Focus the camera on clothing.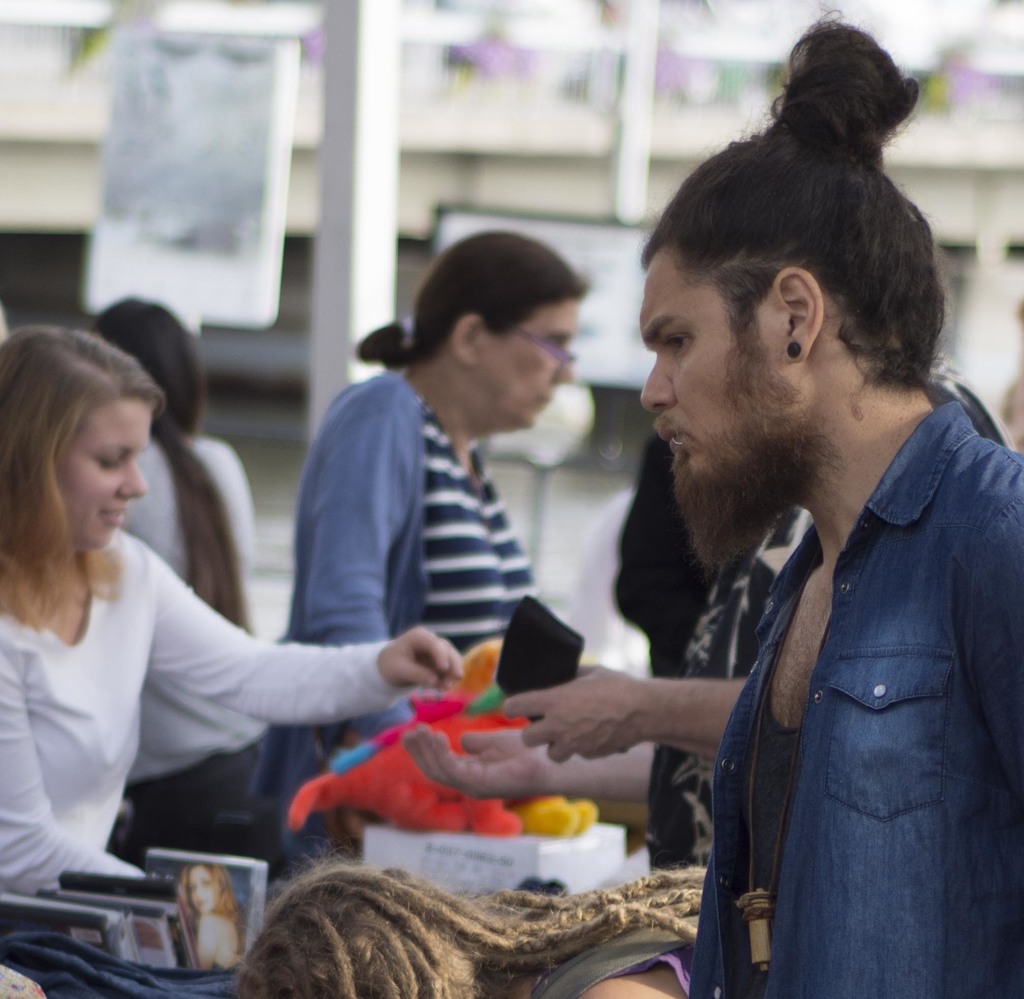
Focus region: Rect(0, 507, 374, 903).
